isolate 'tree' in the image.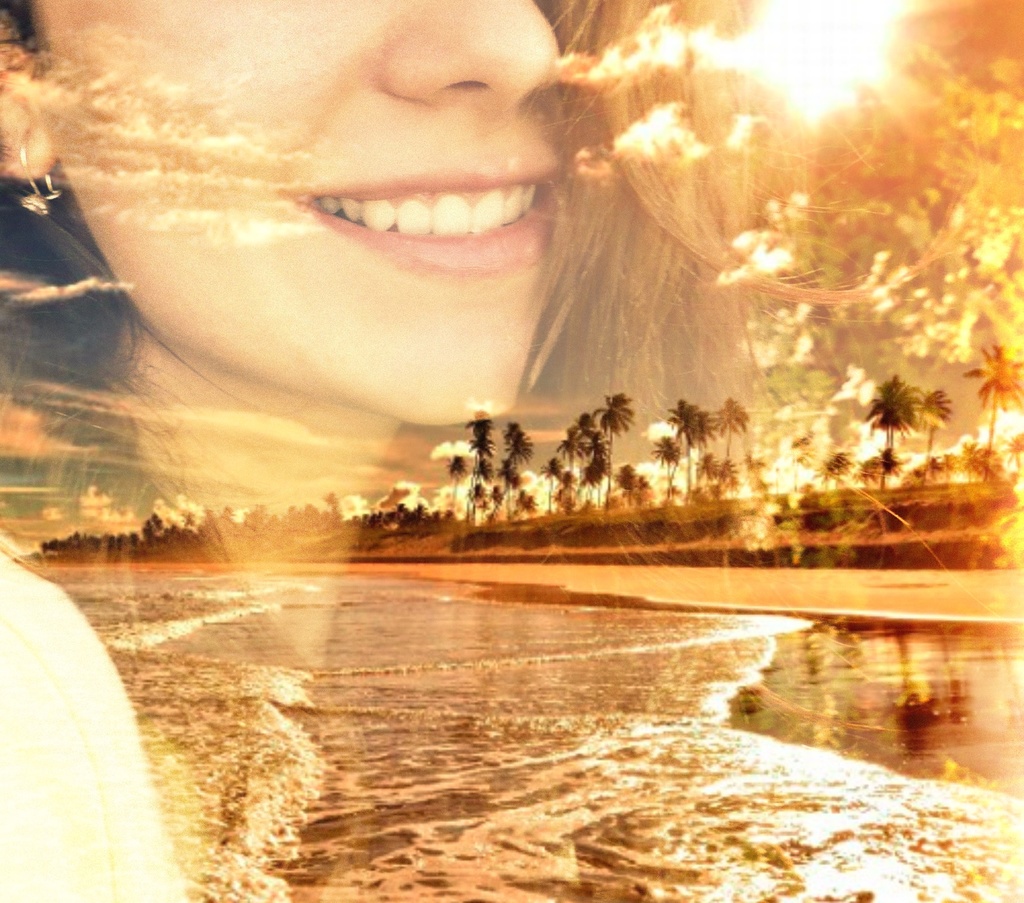
Isolated region: [494,414,541,514].
